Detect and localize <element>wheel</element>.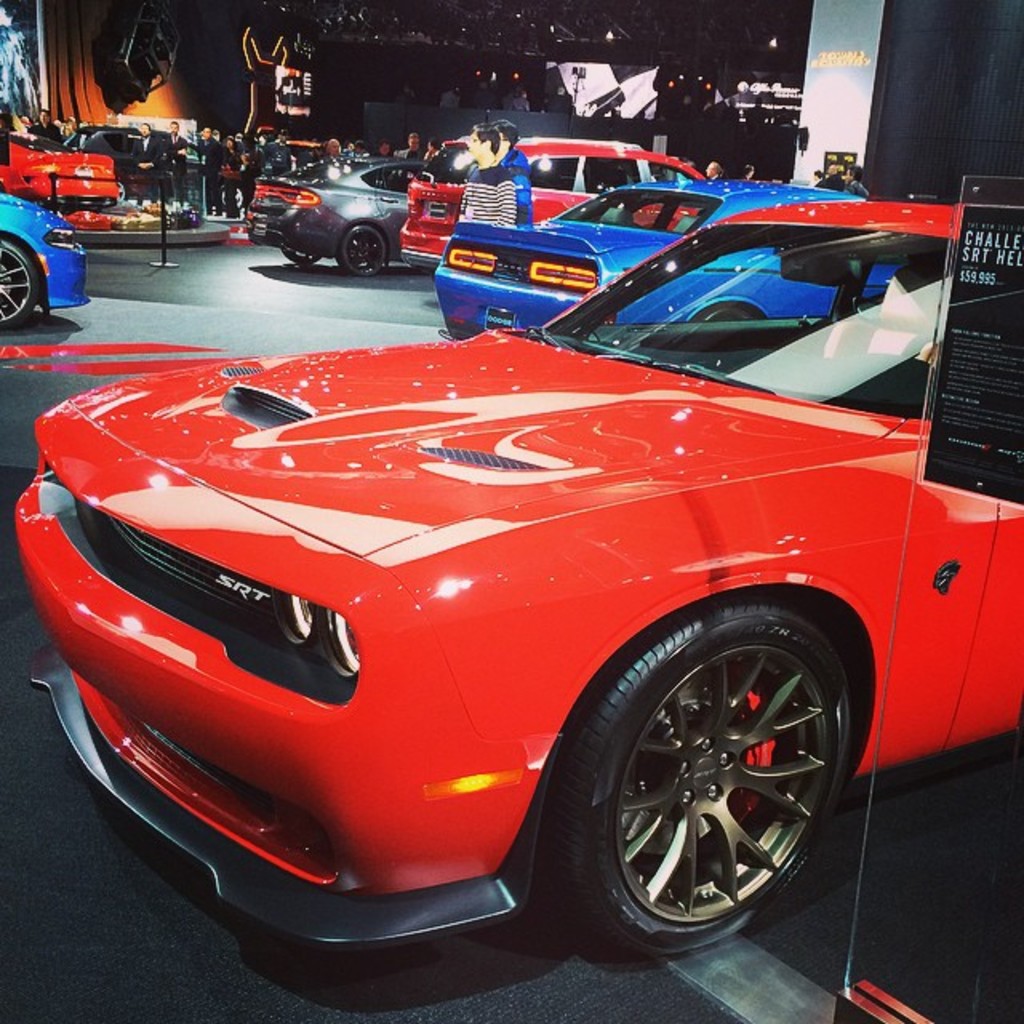
Localized at l=702, t=301, r=757, b=320.
